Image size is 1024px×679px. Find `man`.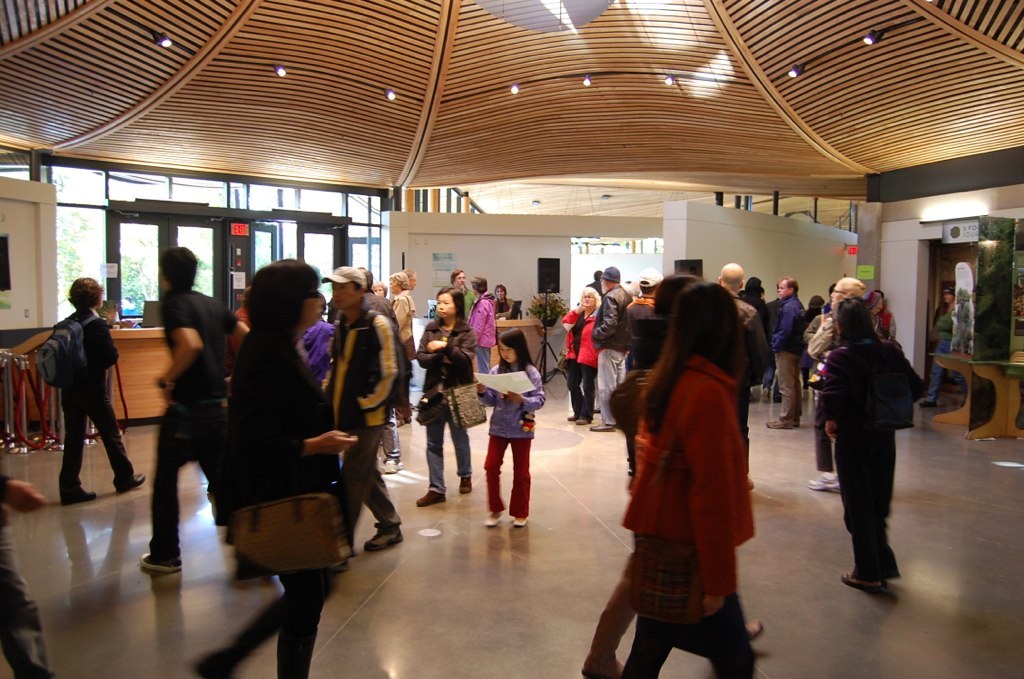
locate(618, 270, 652, 376).
